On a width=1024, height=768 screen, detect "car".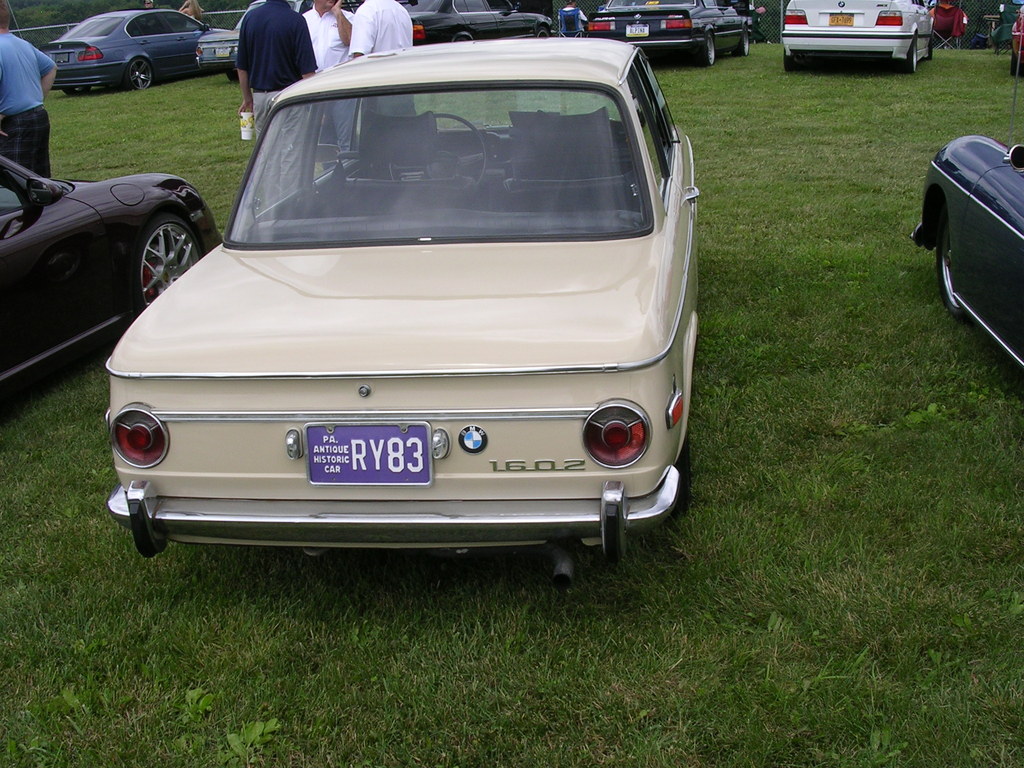
bbox=(782, 0, 936, 72).
